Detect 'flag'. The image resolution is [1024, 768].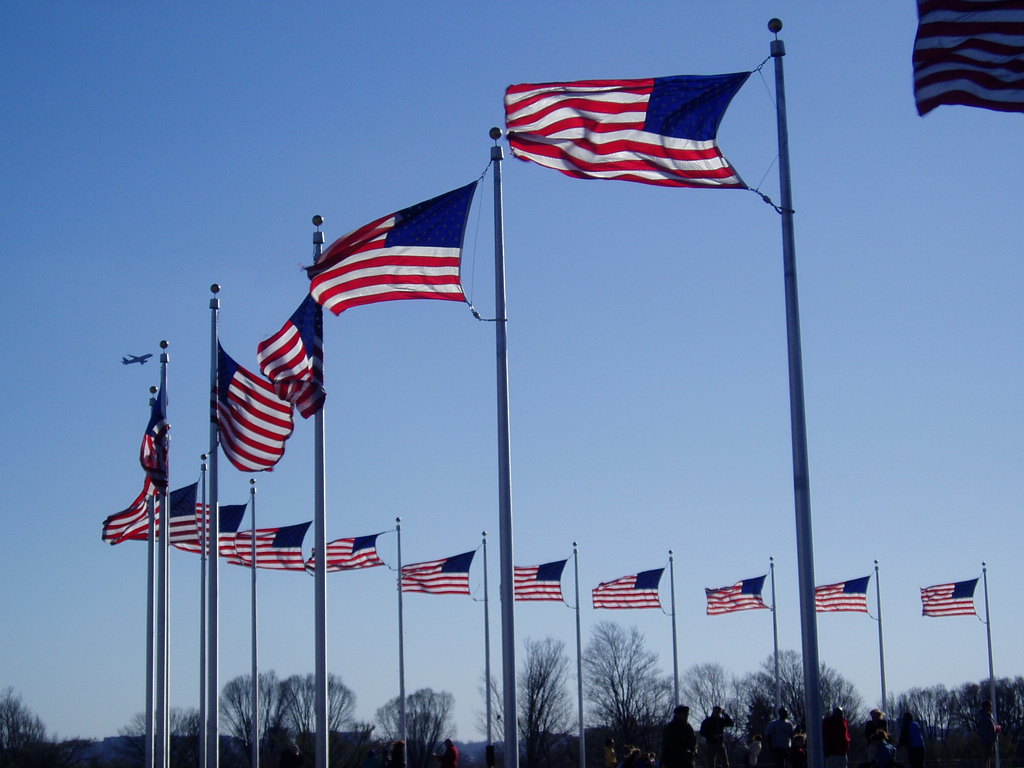
[x1=99, y1=405, x2=164, y2=550].
